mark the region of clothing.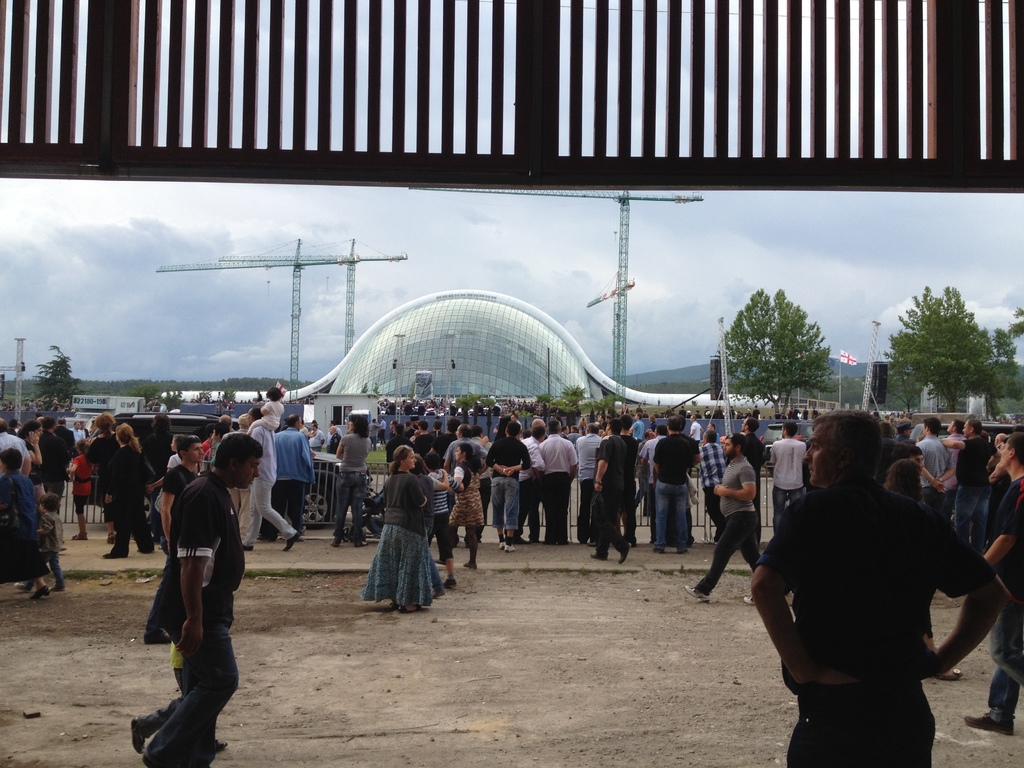
Region: [456,463,479,531].
